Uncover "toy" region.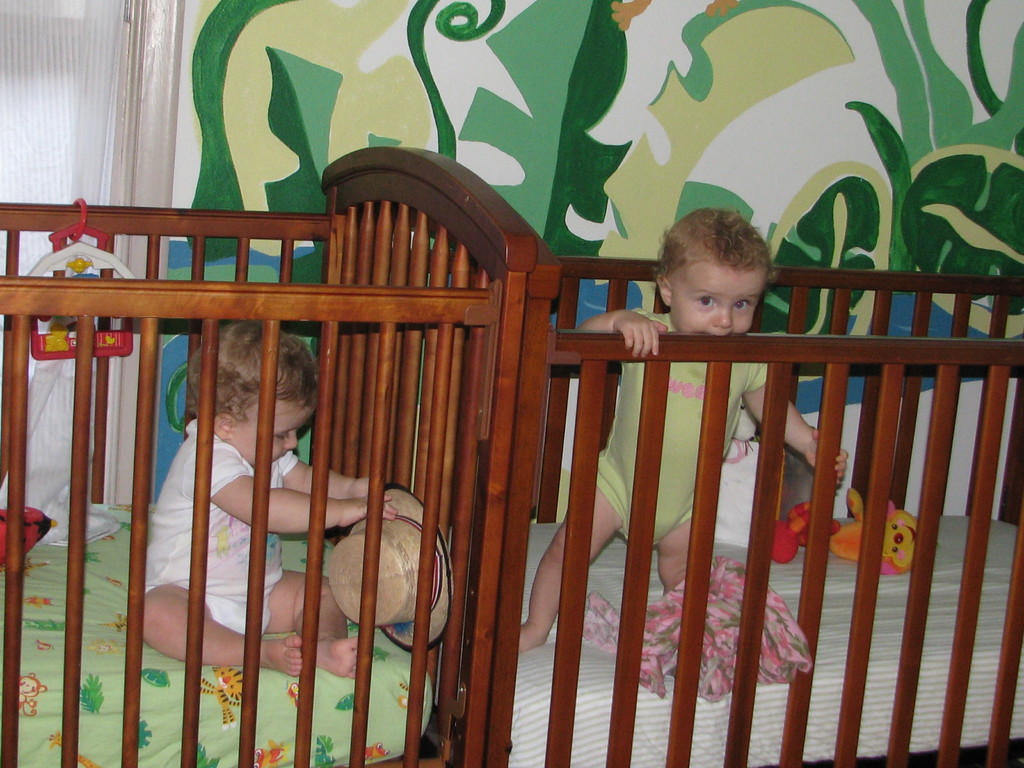
Uncovered: left=771, top=500, right=840, bottom=564.
